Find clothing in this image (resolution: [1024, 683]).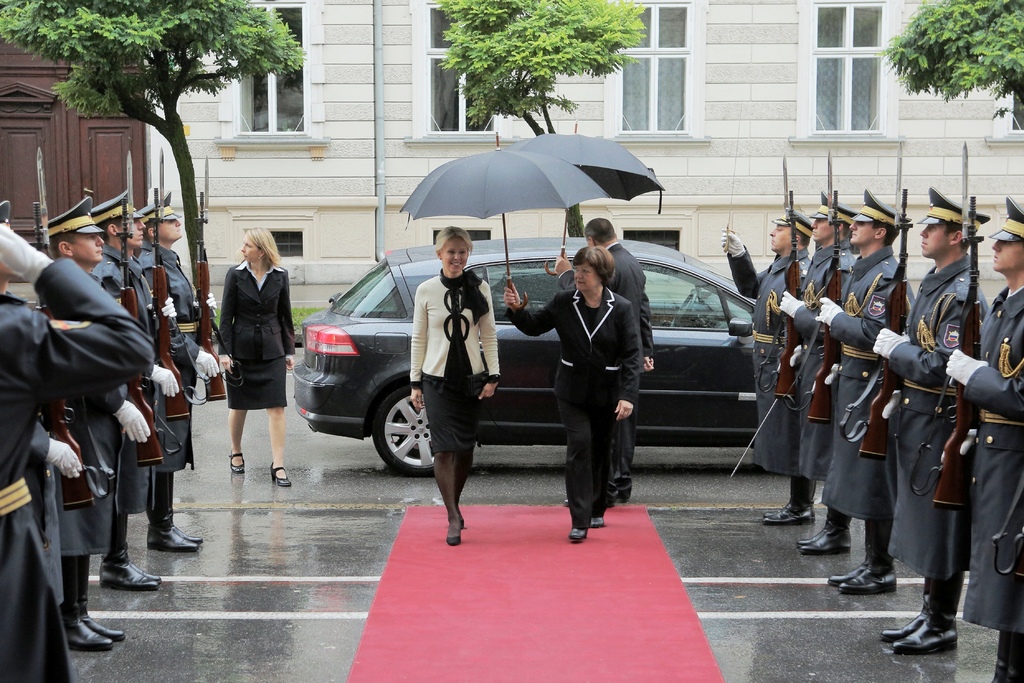
bbox=[141, 248, 215, 475].
